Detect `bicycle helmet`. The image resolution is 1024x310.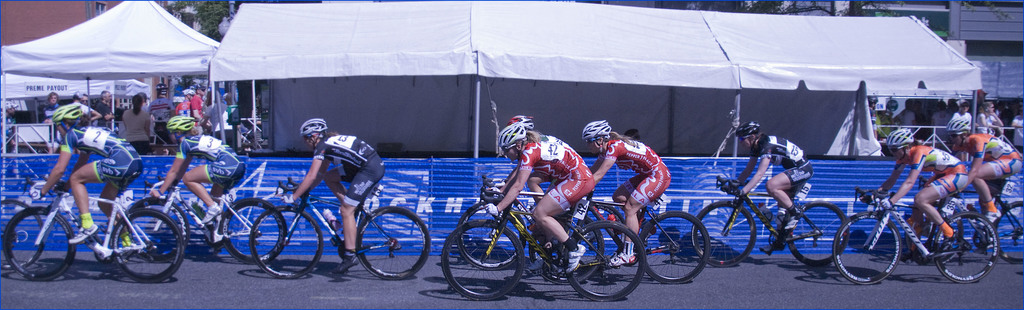
738:121:757:141.
